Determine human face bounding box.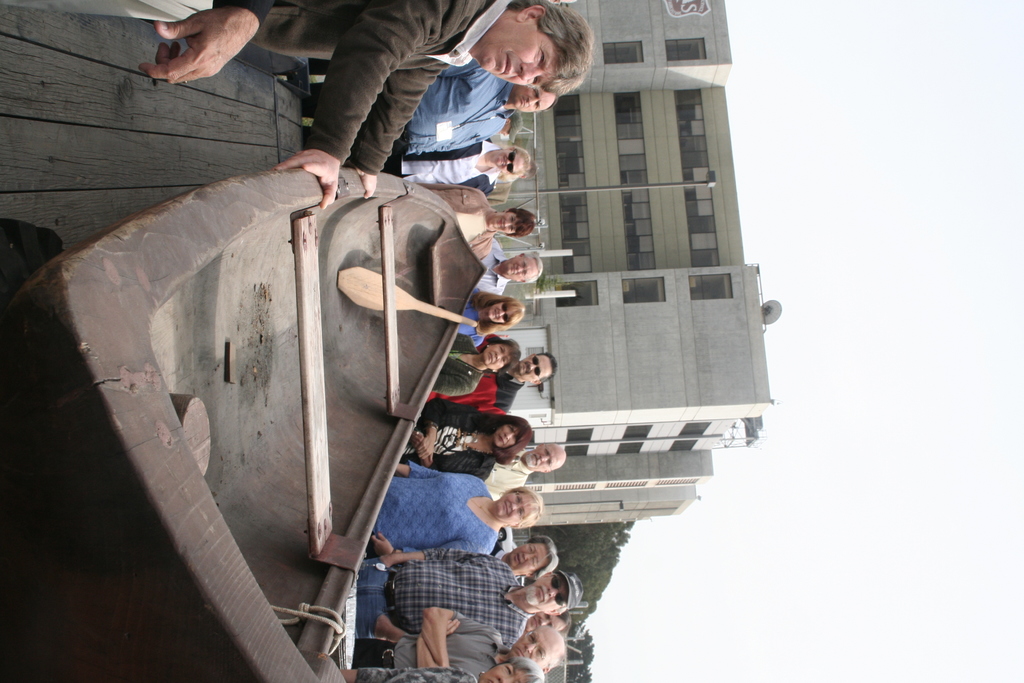
Determined: select_region(515, 349, 555, 382).
